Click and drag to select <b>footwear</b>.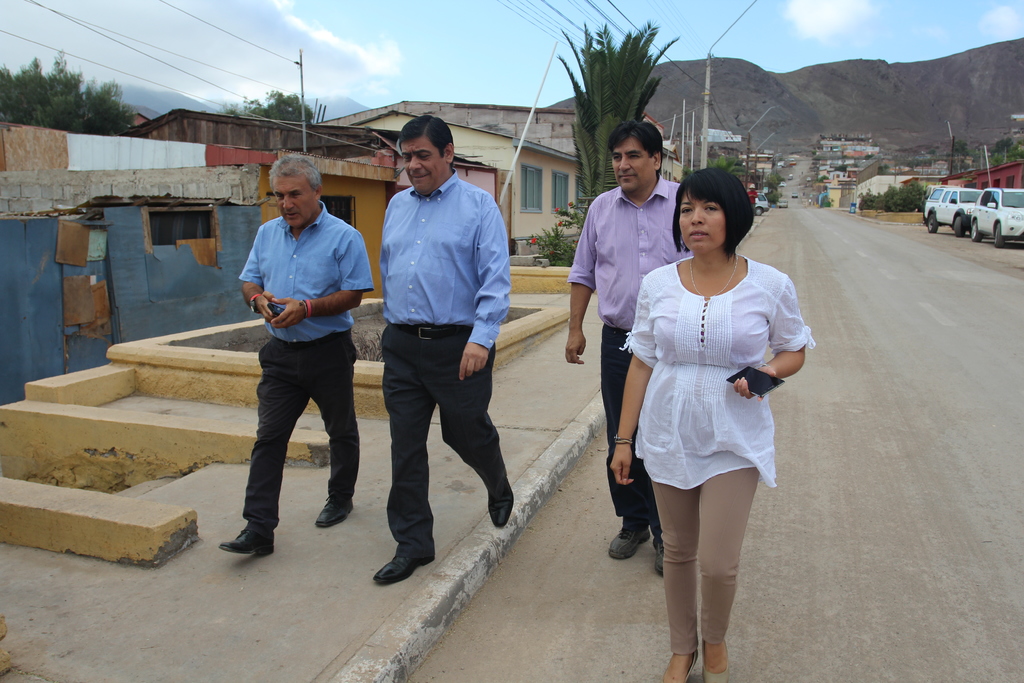
Selection: [664,646,700,682].
